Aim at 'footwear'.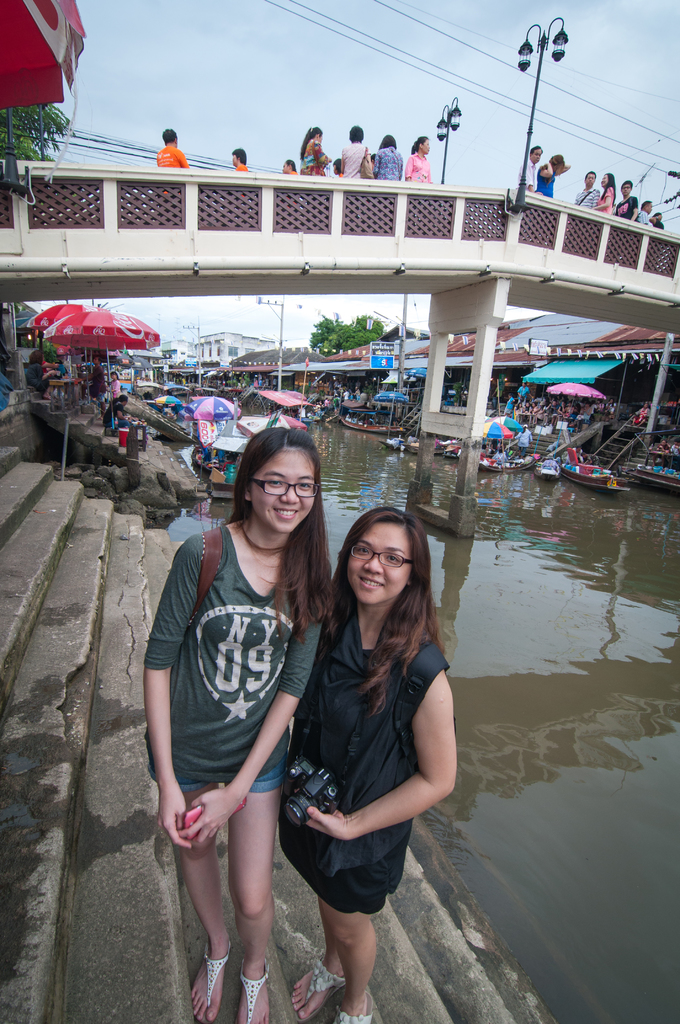
Aimed at detection(331, 986, 373, 1022).
